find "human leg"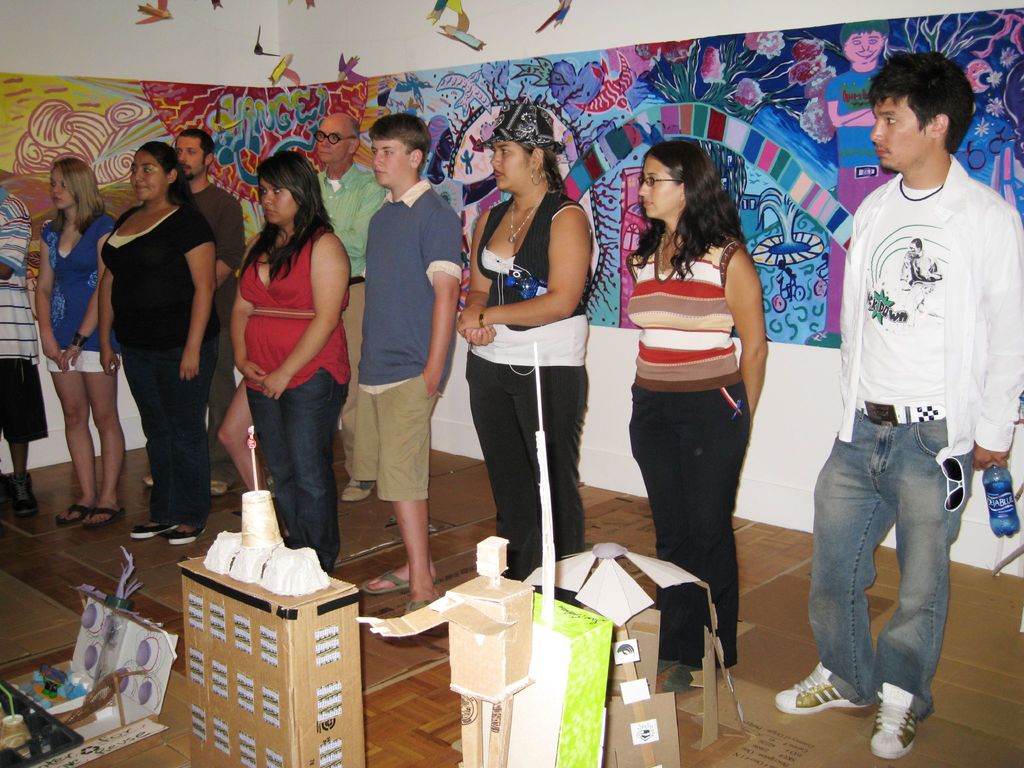
region(514, 375, 589, 544)
